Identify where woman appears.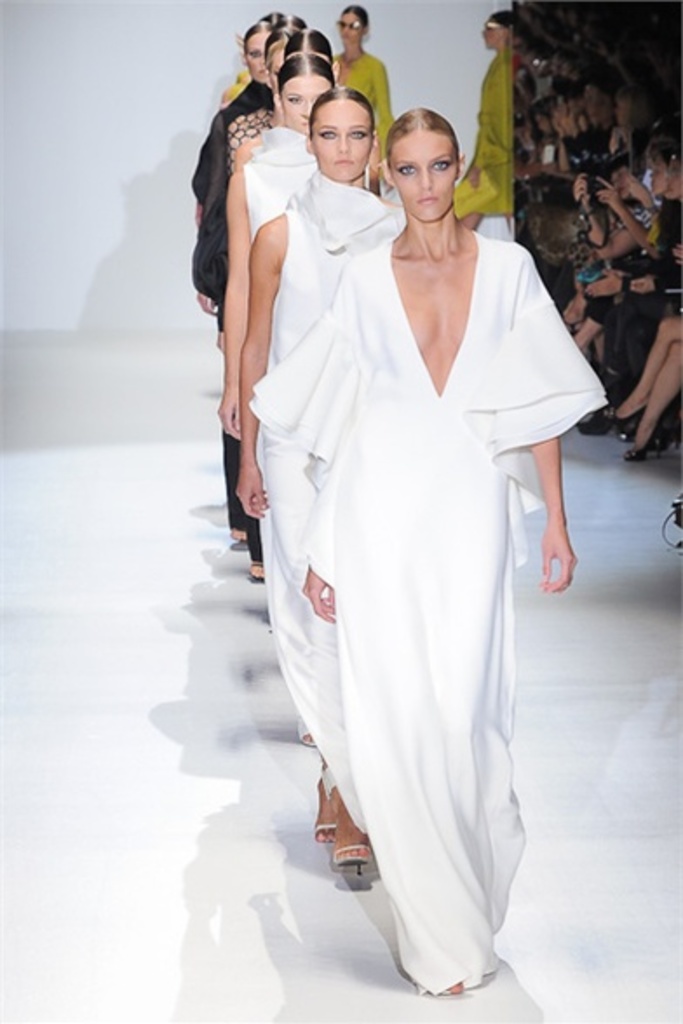
Appears at 235/82/409/876.
